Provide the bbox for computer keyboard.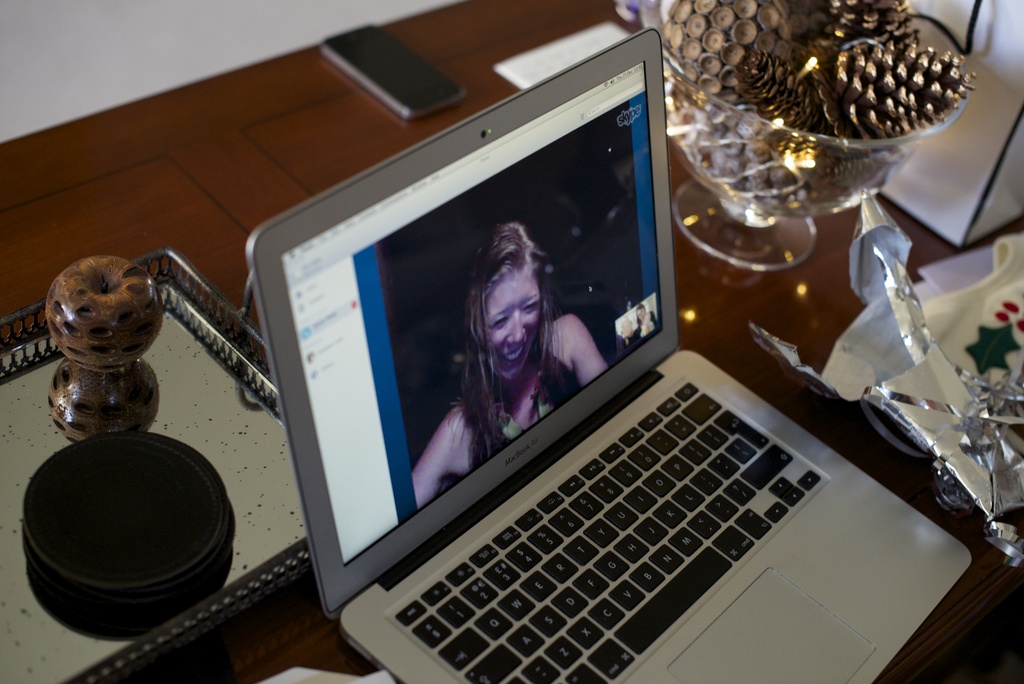
(392,382,826,683).
